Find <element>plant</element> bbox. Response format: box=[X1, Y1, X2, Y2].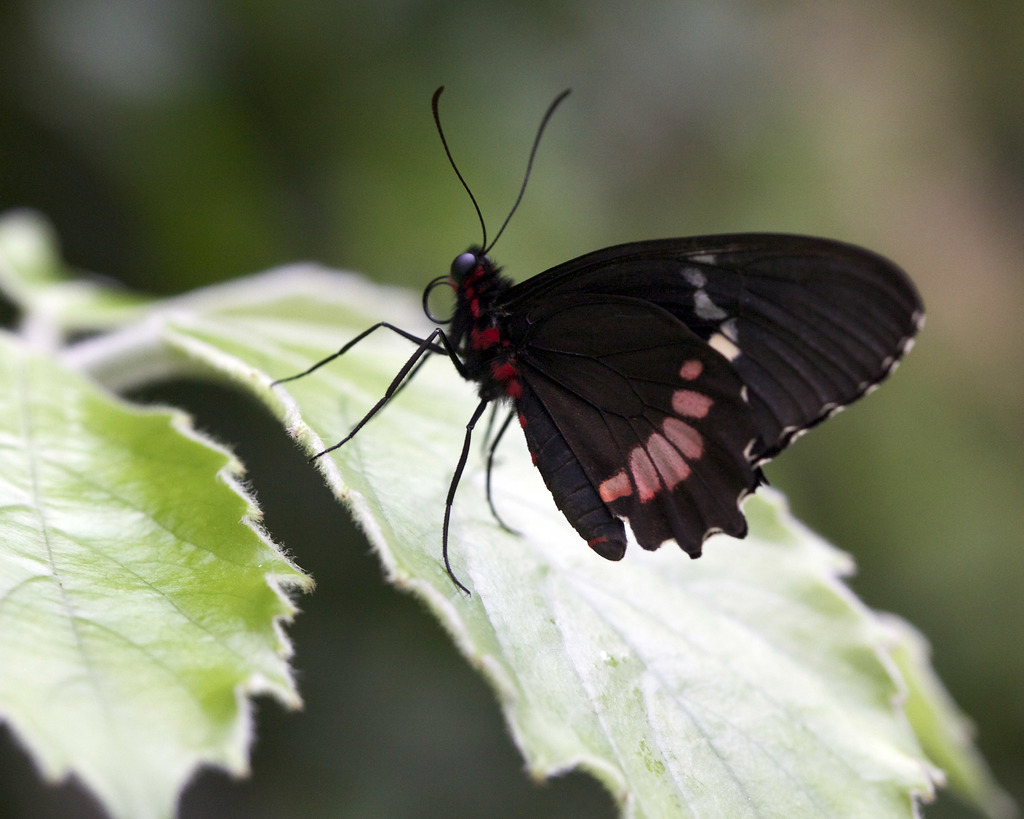
box=[0, 211, 1023, 816].
